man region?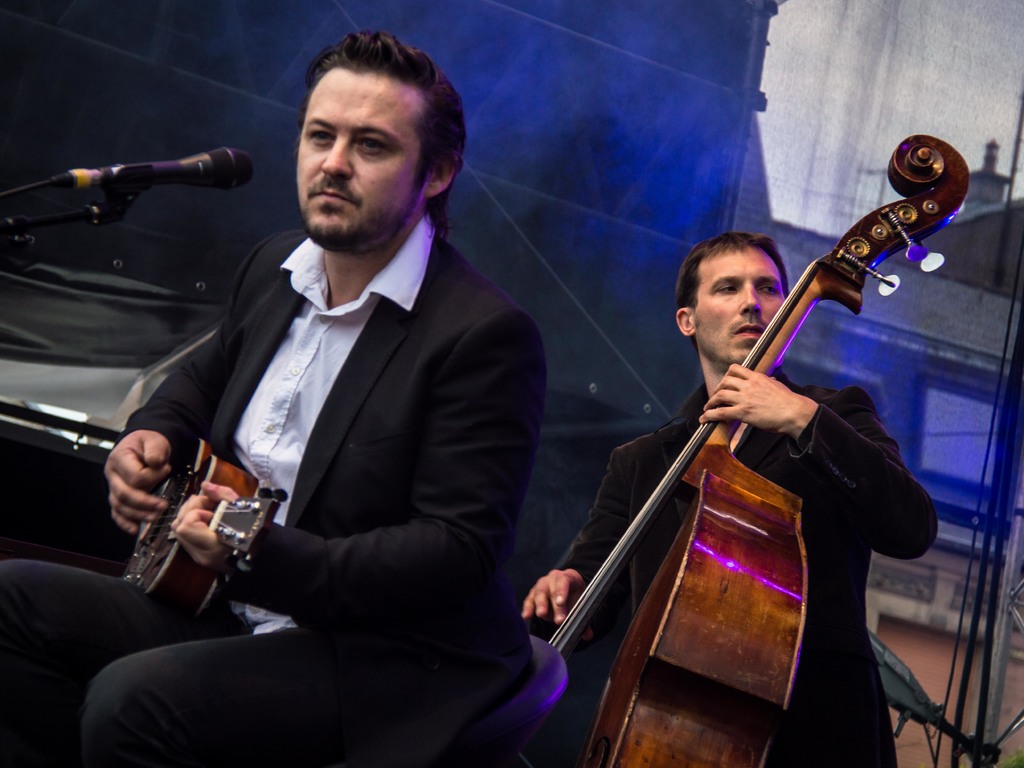
{"x1": 515, "y1": 228, "x2": 943, "y2": 767}
